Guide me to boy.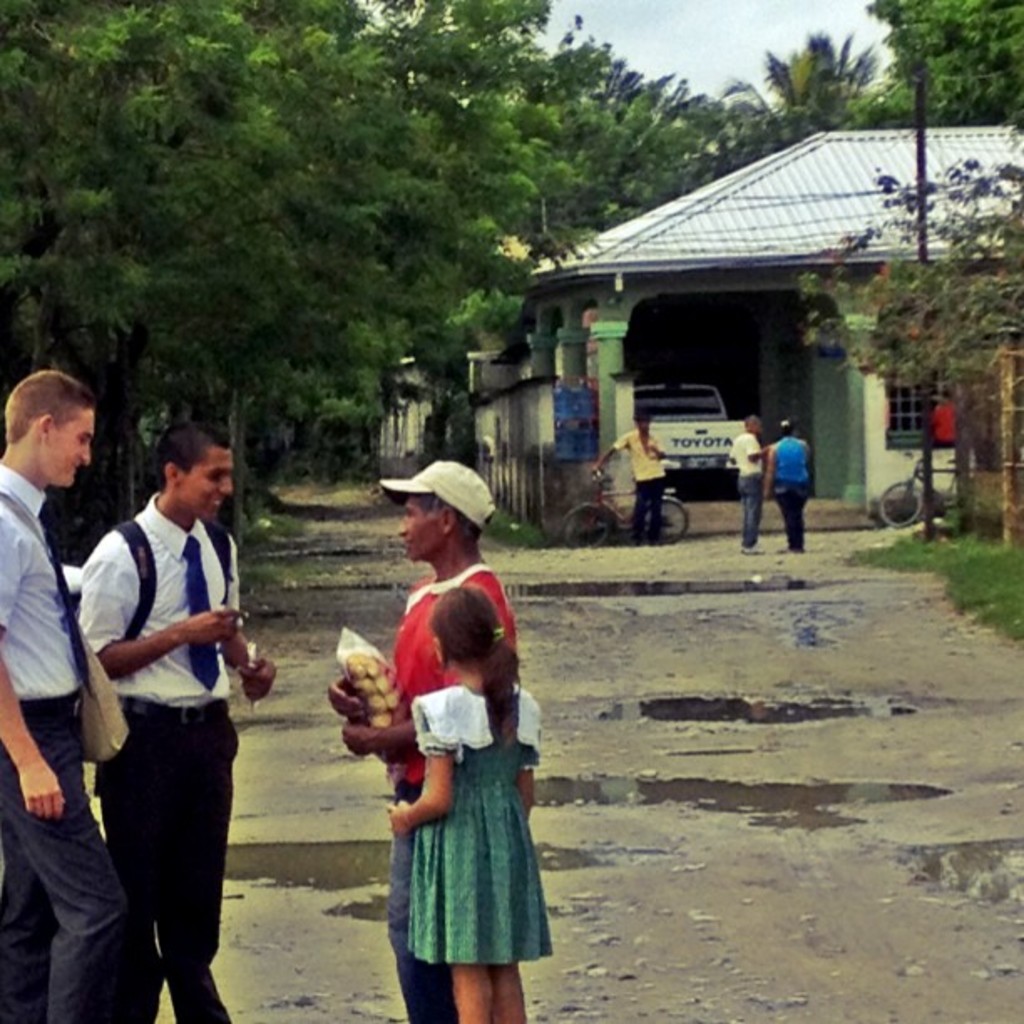
Guidance: (left=0, top=363, right=139, bottom=1019).
